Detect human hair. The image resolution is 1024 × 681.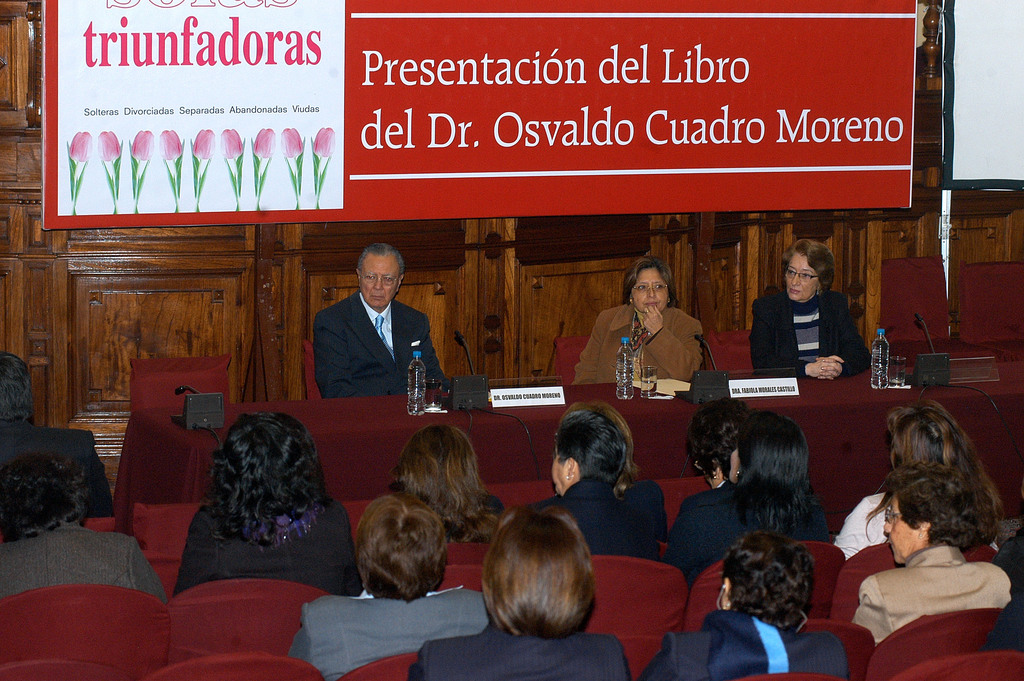
l=863, t=397, r=1000, b=543.
